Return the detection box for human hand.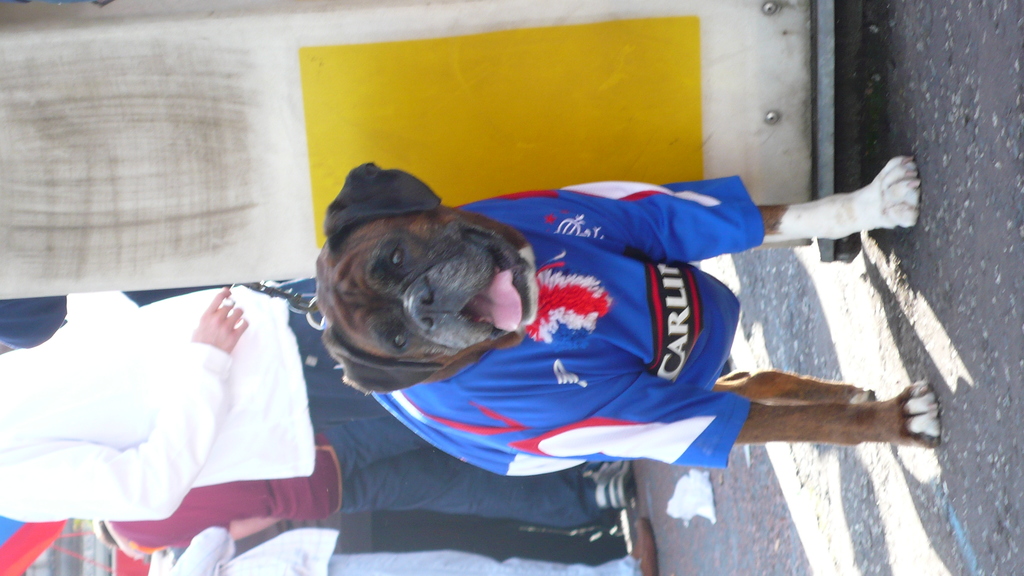
178/292/247/362.
